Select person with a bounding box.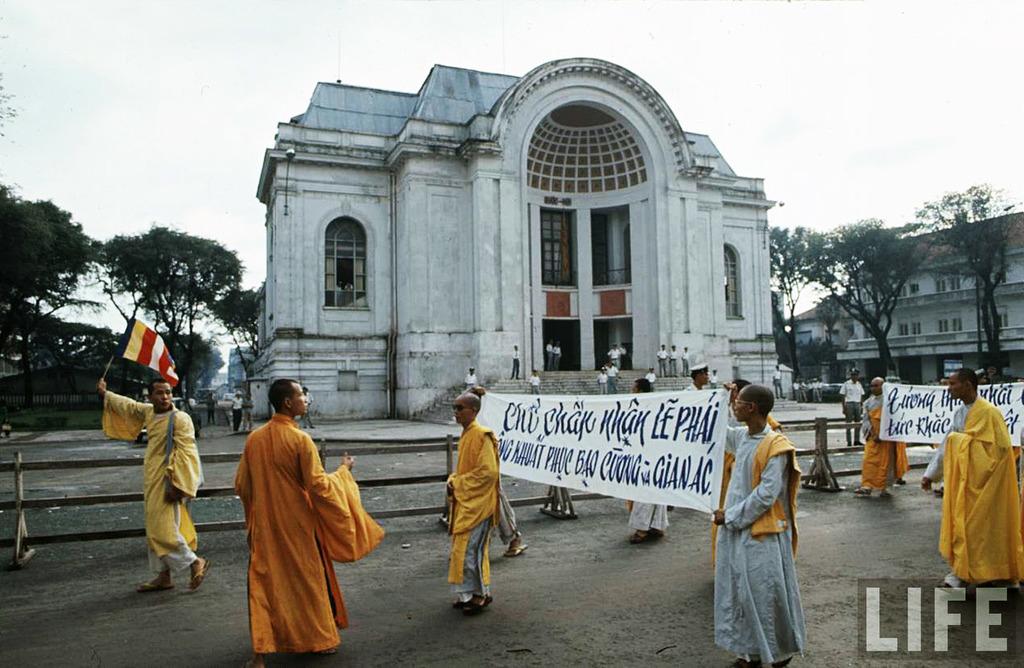
592:367:609:393.
